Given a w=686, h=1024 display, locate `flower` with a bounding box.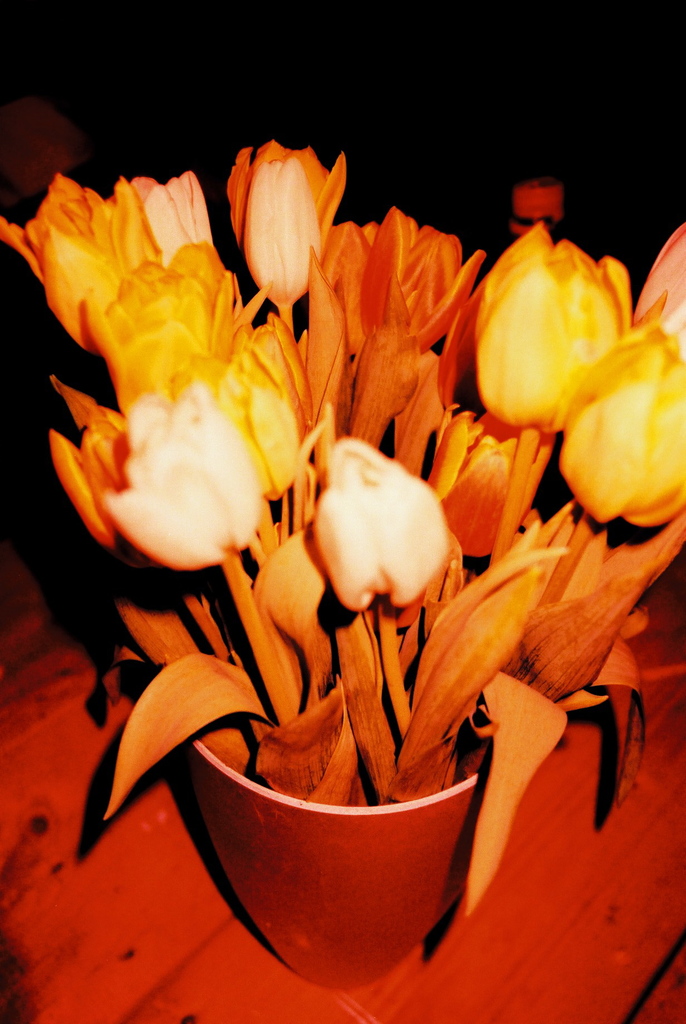
Located: [435,452,540,562].
